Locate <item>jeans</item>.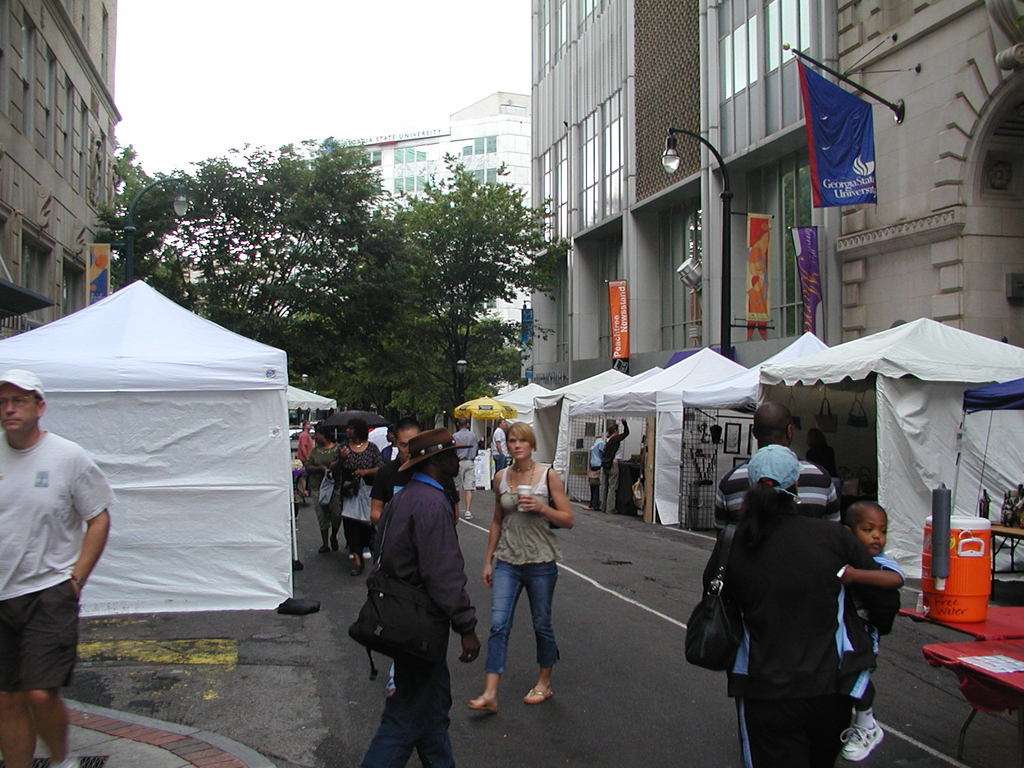
Bounding box: (603, 463, 618, 514).
